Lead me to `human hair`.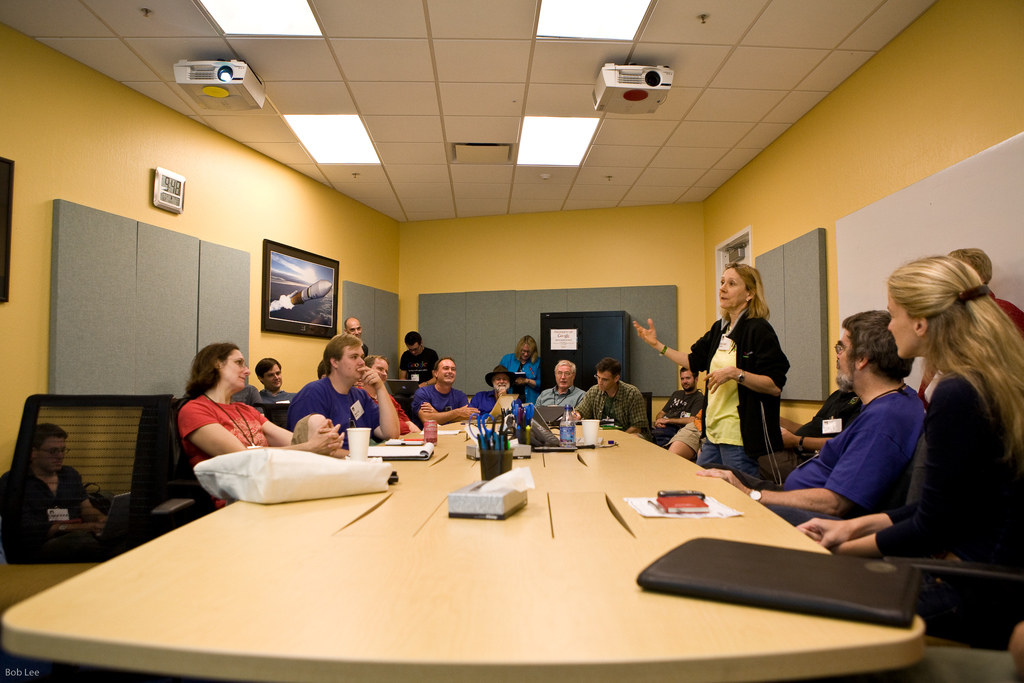
Lead to crop(682, 366, 698, 379).
